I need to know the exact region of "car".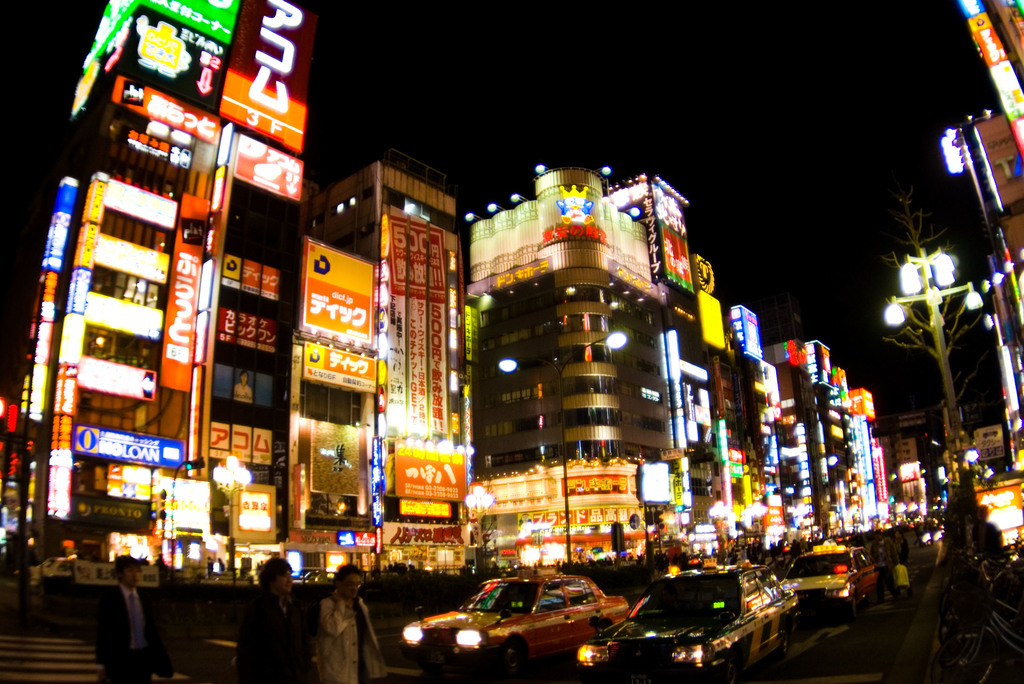
Region: x1=395, y1=573, x2=632, y2=672.
